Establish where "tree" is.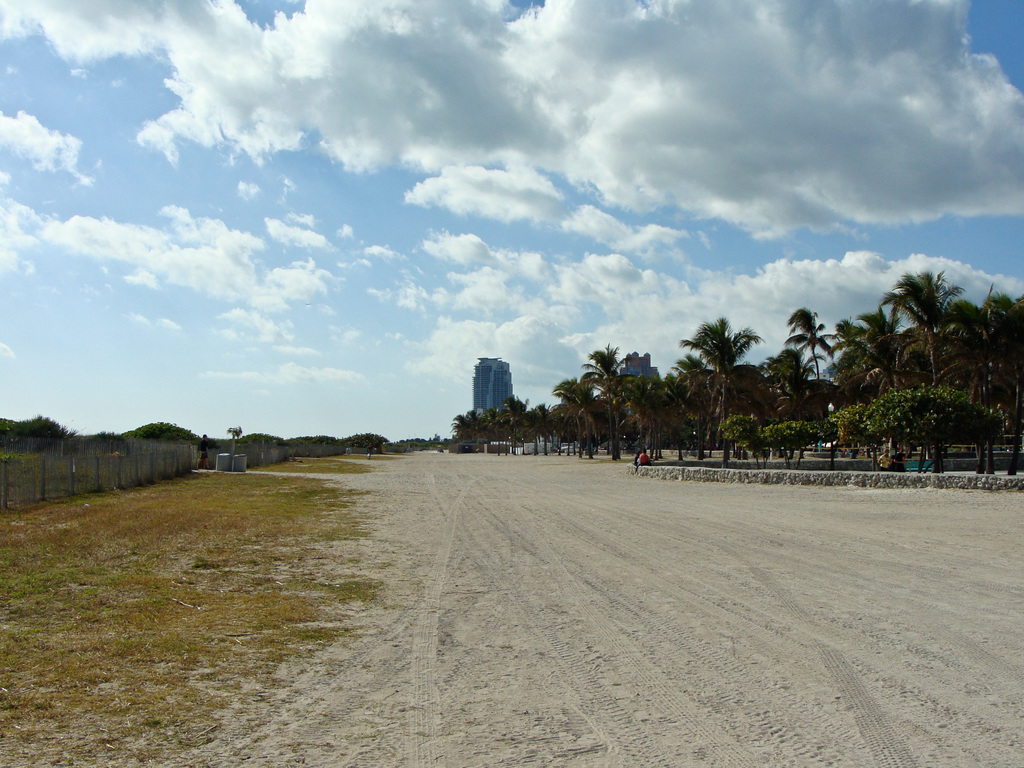
Established at bbox(874, 262, 986, 480).
